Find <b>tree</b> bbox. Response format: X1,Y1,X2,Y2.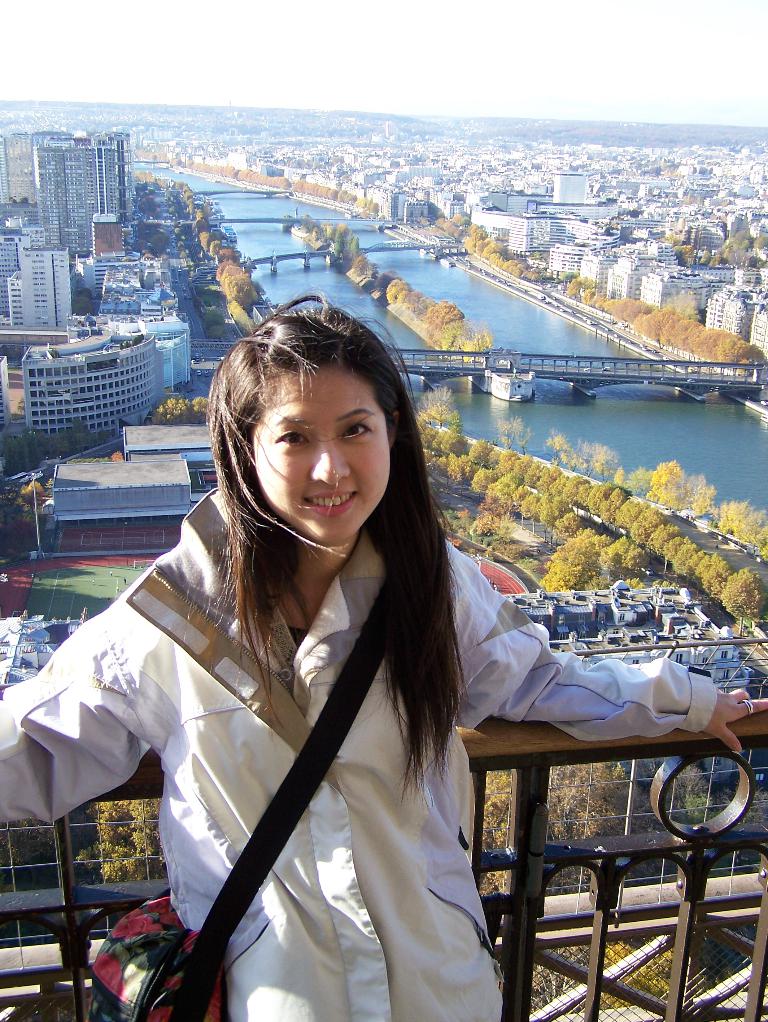
134,197,158,218.
